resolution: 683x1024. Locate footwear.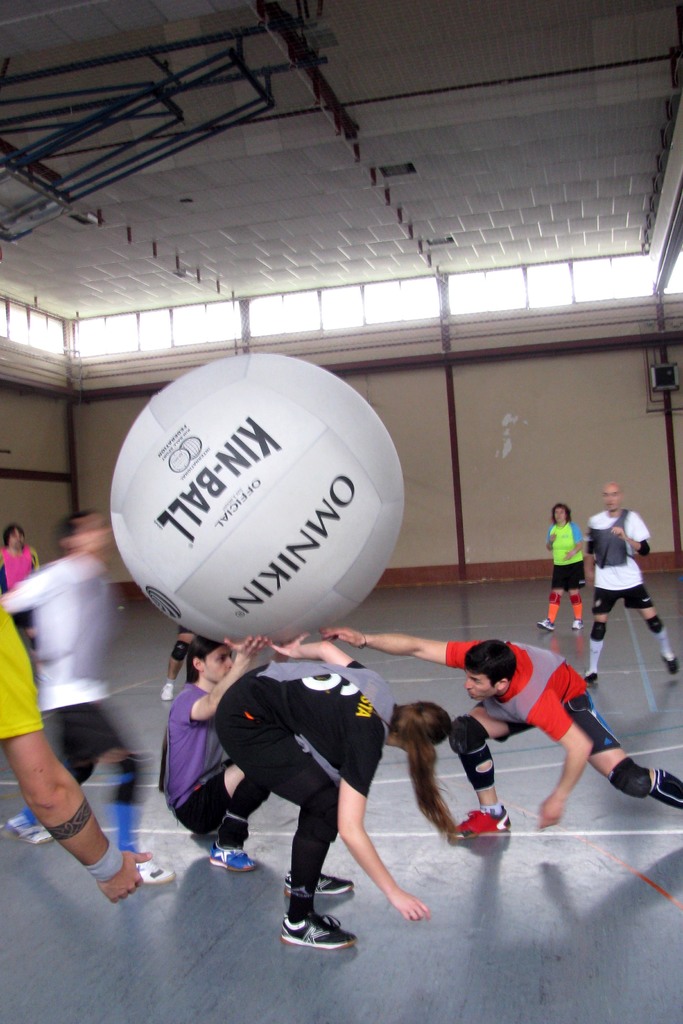
[x1=666, y1=653, x2=680, y2=674].
